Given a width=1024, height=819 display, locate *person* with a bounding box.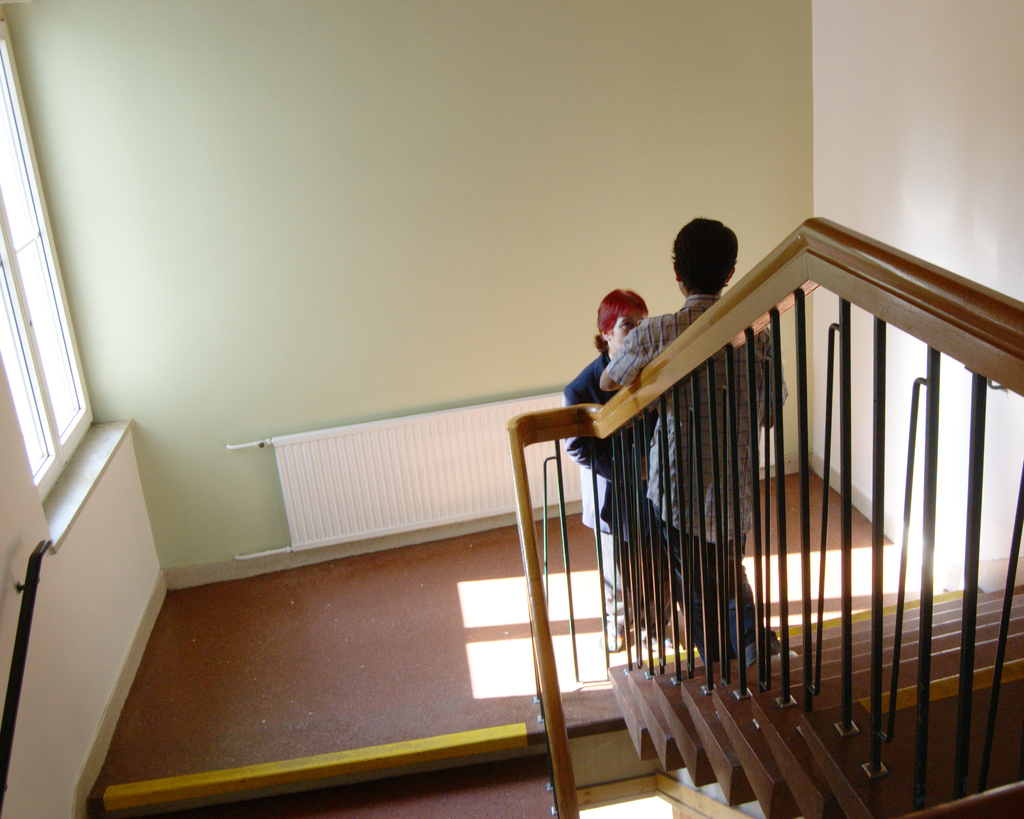
Located: BBox(566, 282, 719, 660).
